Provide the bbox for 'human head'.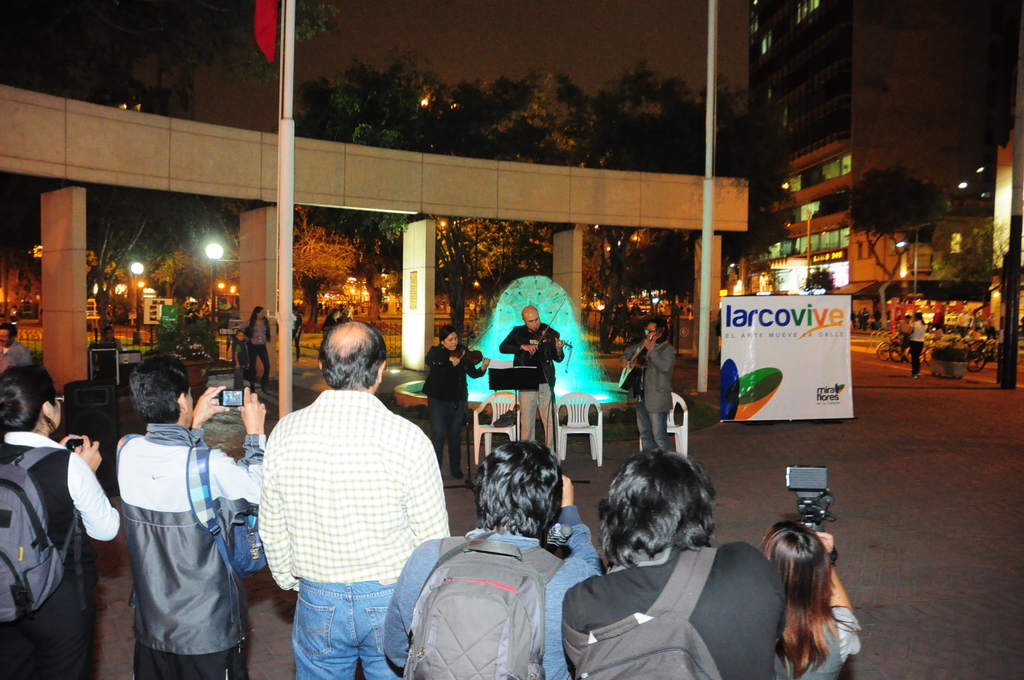
l=0, t=319, r=13, b=348.
